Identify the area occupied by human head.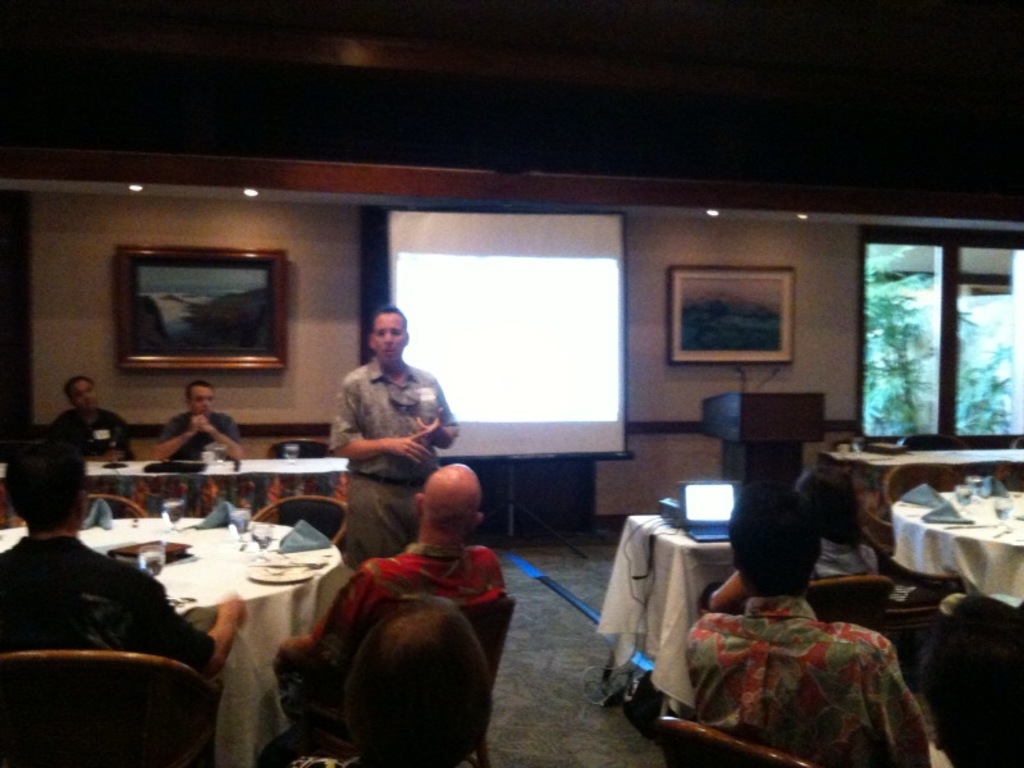
Area: bbox=(412, 462, 485, 541).
